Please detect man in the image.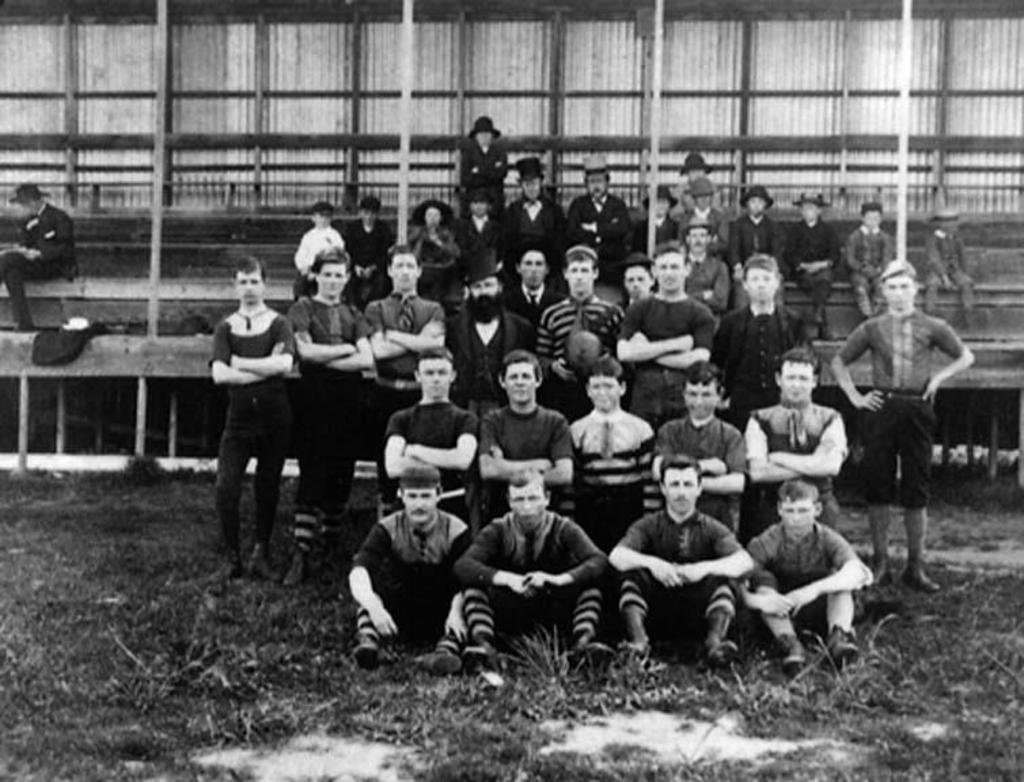
748,354,830,521.
